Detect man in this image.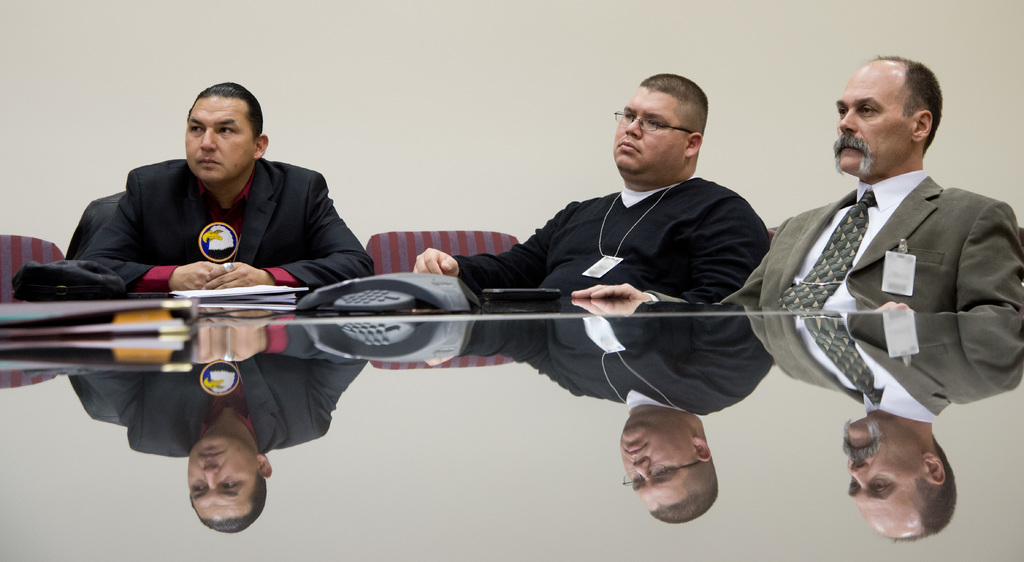
Detection: {"x1": 409, "y1": 72, "x2": 780, "y2": 321}.
